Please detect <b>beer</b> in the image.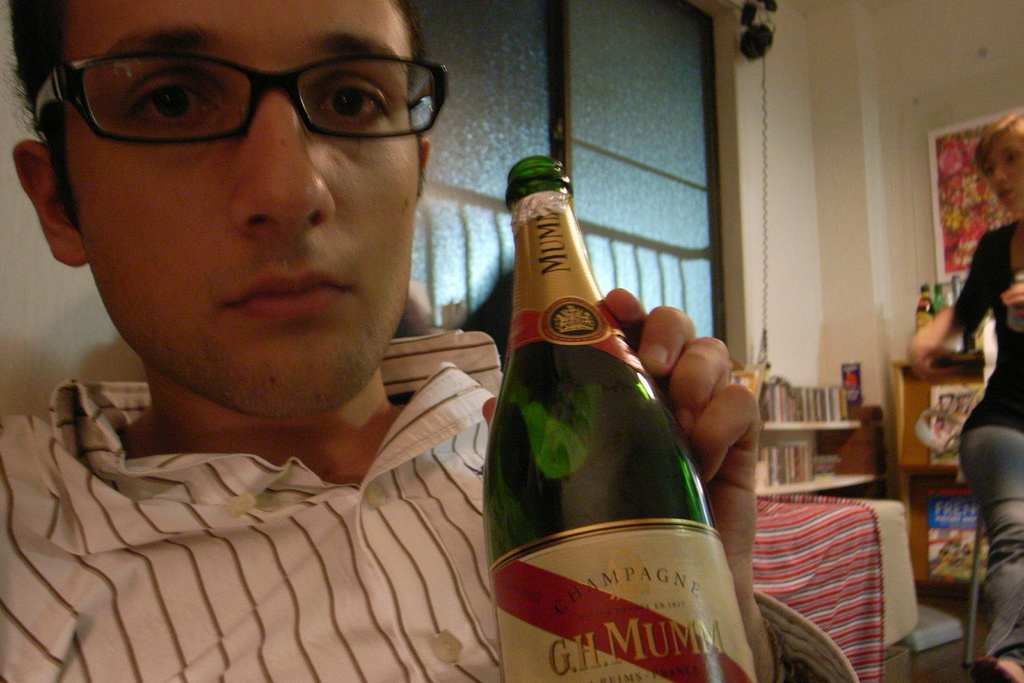
487/160/737/682.
